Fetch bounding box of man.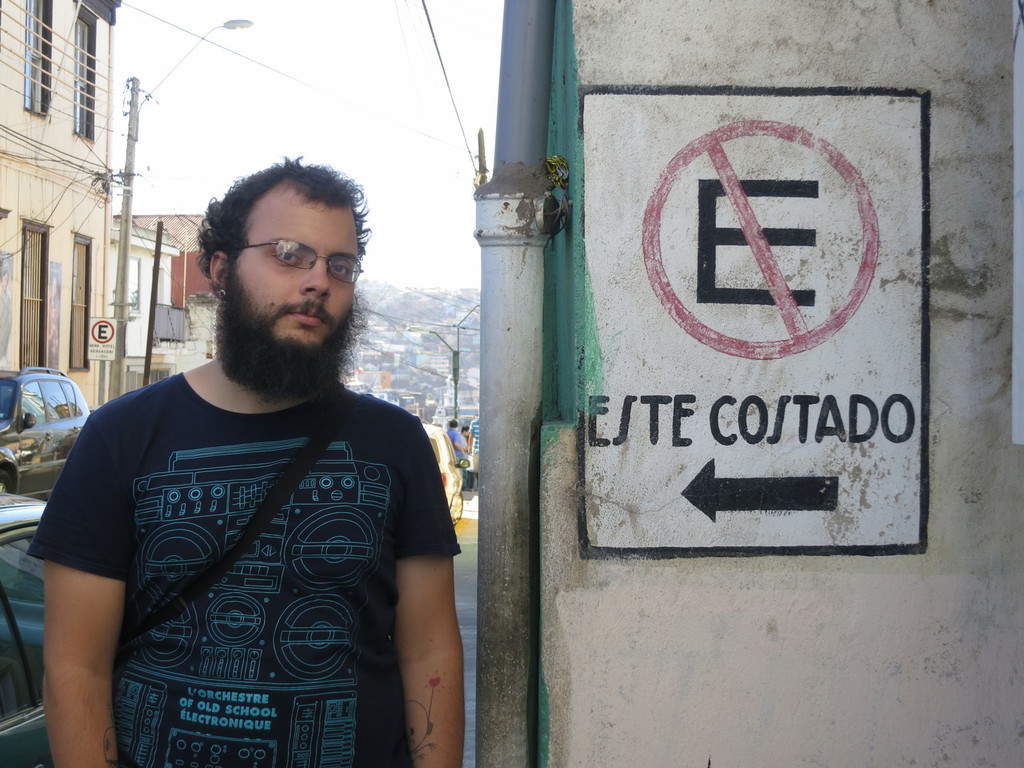
Bbox: <region>458, 423, 473, 454</region>.
